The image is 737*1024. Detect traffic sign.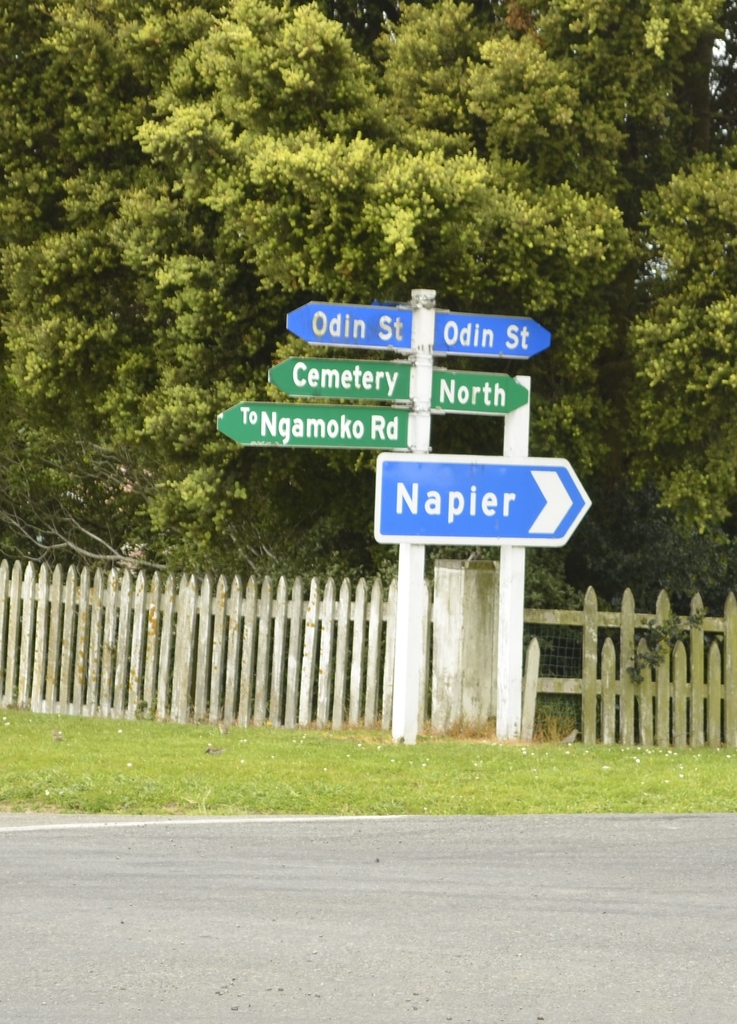
Detection: region(218, 404, 404, 449).
